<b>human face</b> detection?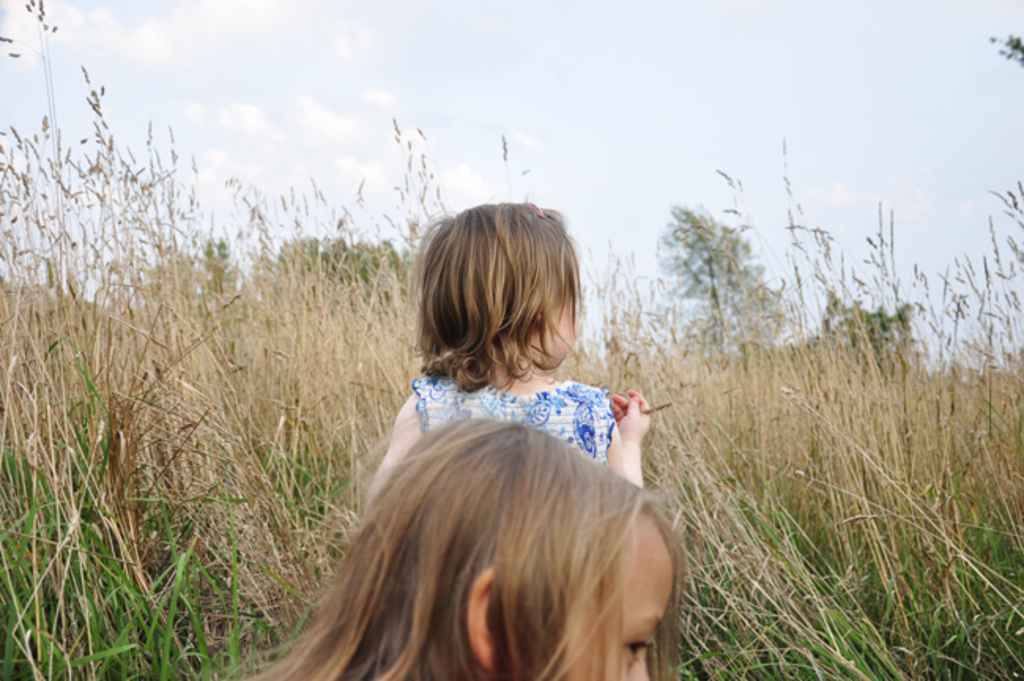
select_region(569, 515, 671, 679)
